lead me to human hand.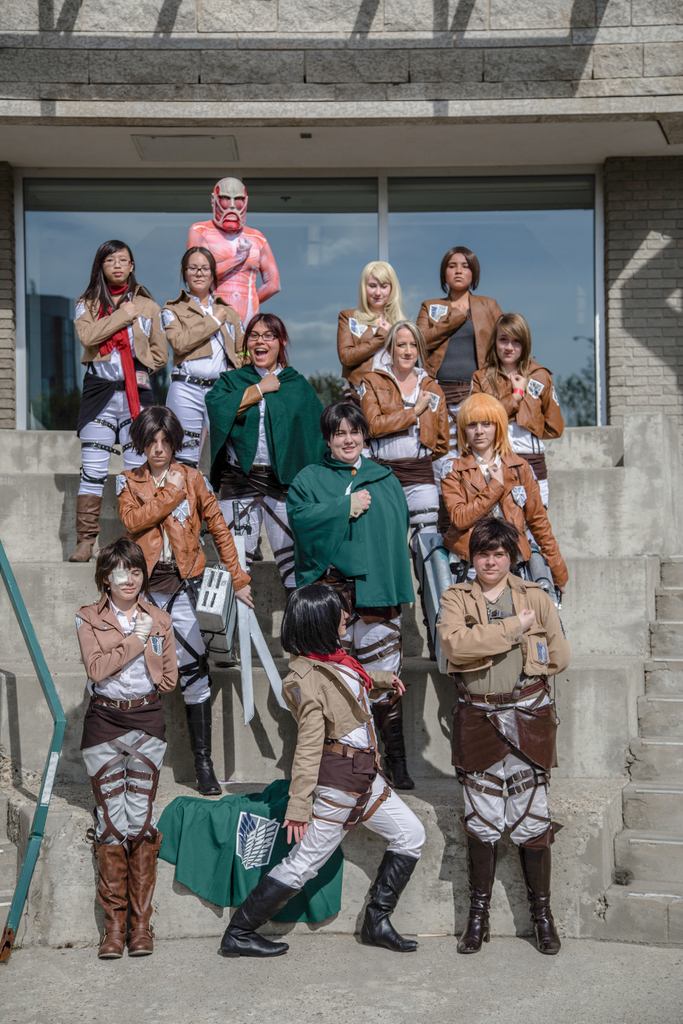
Lead to (x1=413, y1=388, x2=432, y2=410).
